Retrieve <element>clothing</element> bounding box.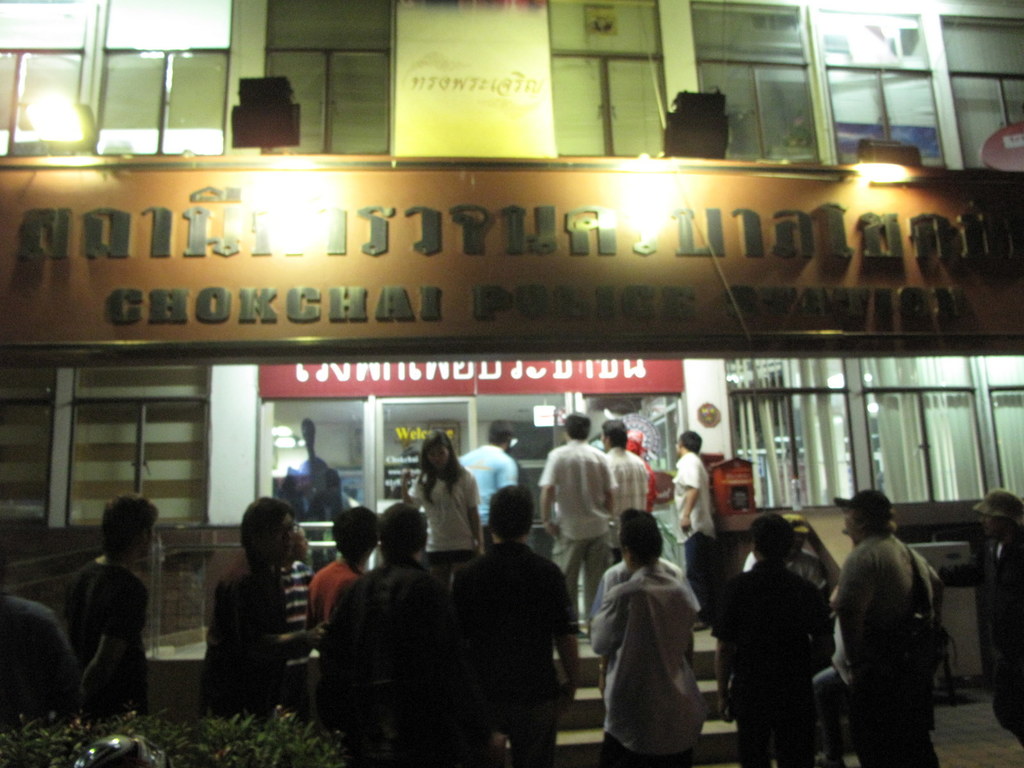
Bounding box: bbox(458, 440, 518, 553).
